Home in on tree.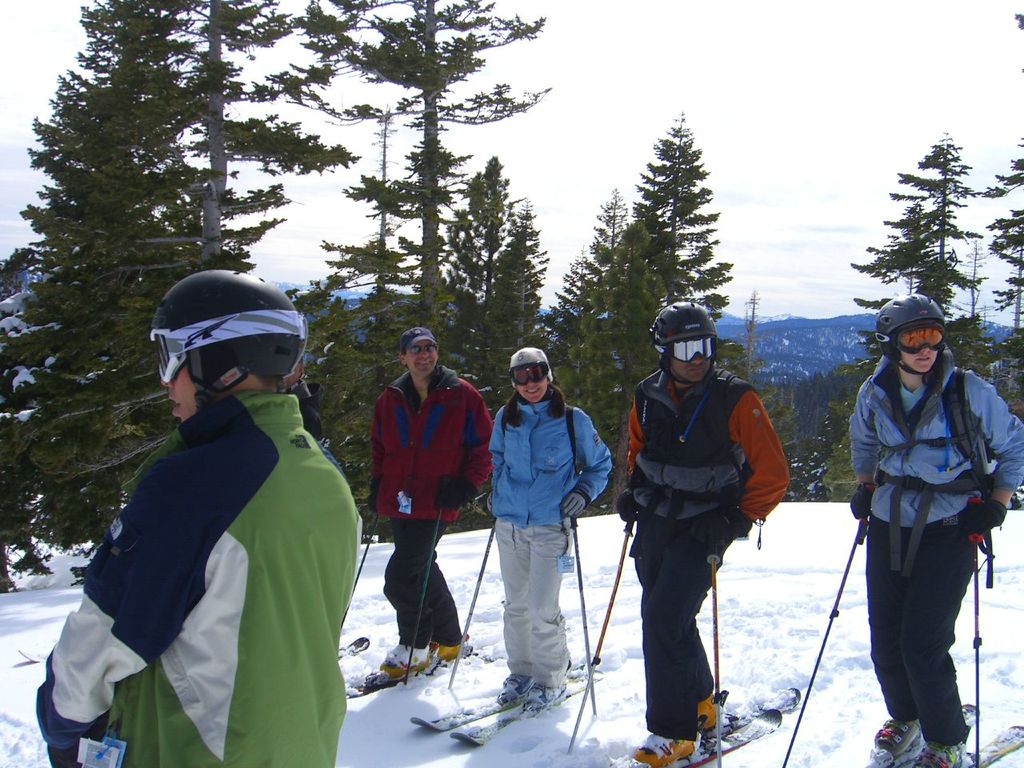
Homed in at locate(341, 0, 551, 337).
